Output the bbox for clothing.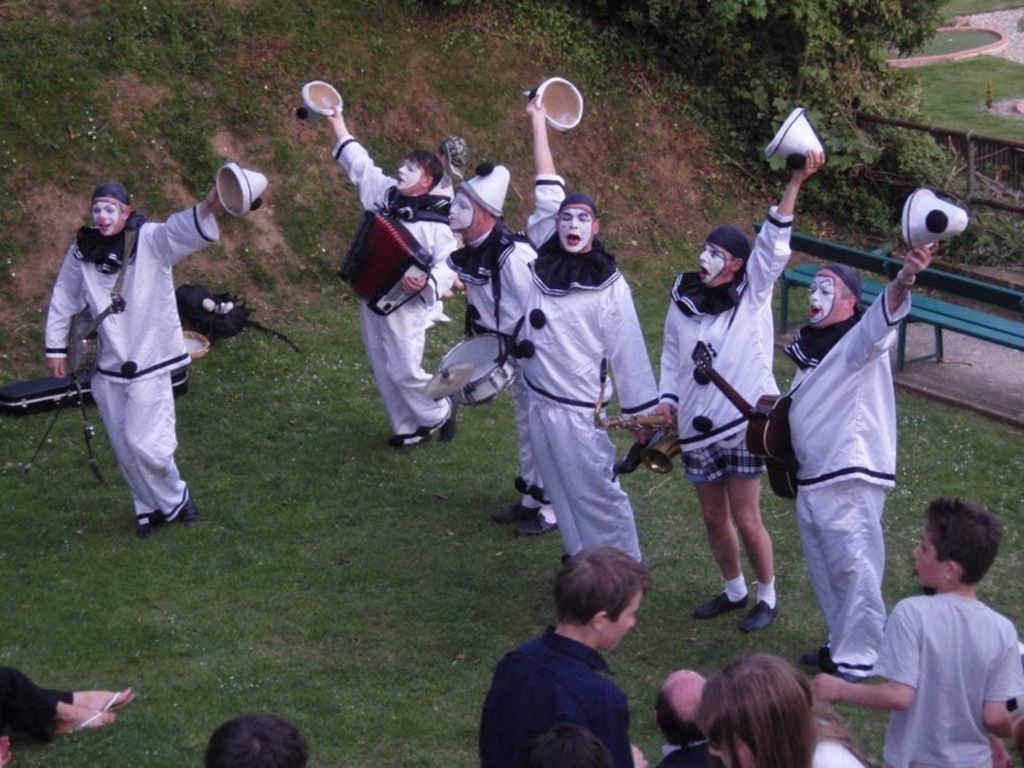
(652,206,795,481).
